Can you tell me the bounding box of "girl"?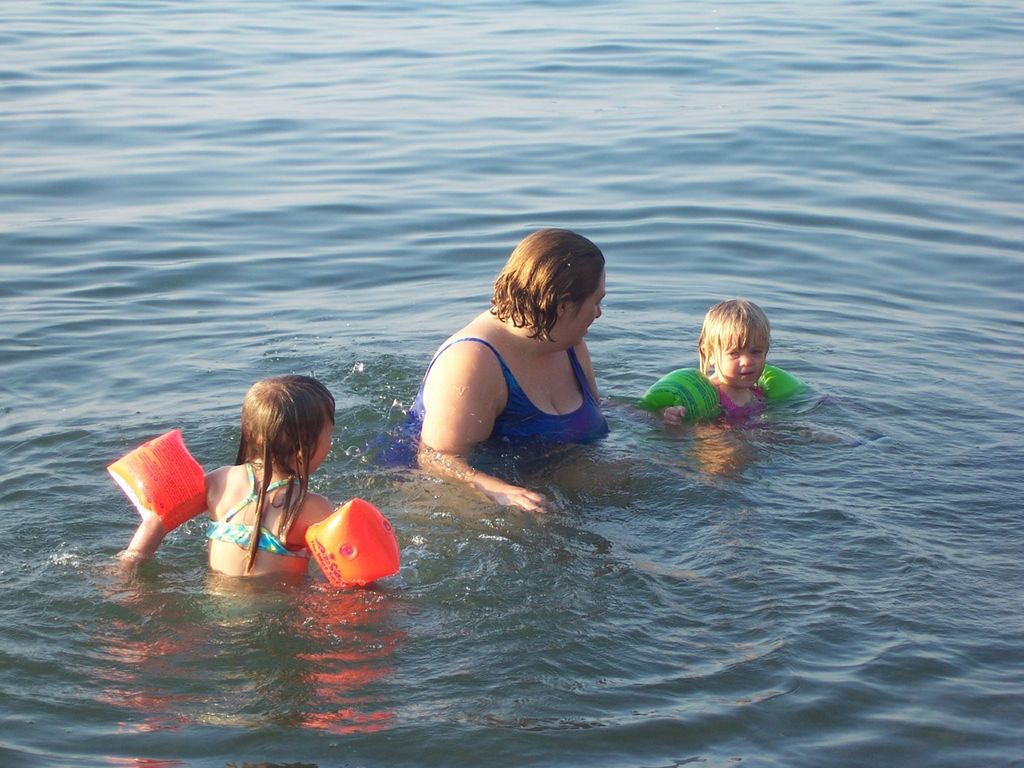
{"left": 107, "top": 375, "right": 403, "bottom": 573}.
